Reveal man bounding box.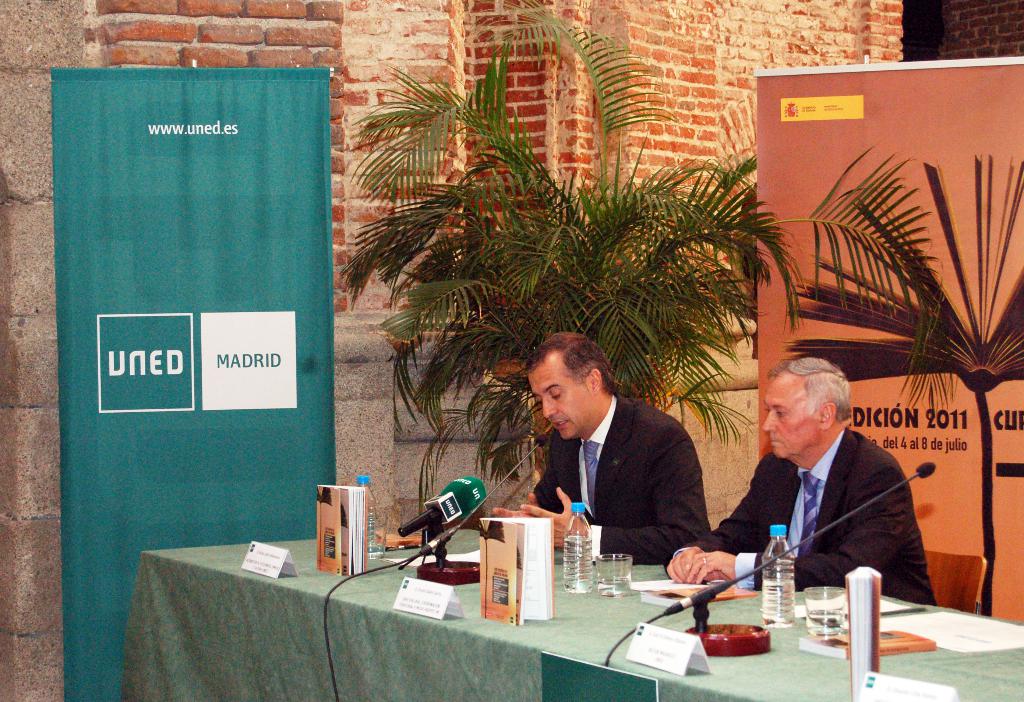
Revealed: select_region(664, 355, 939, 605).
